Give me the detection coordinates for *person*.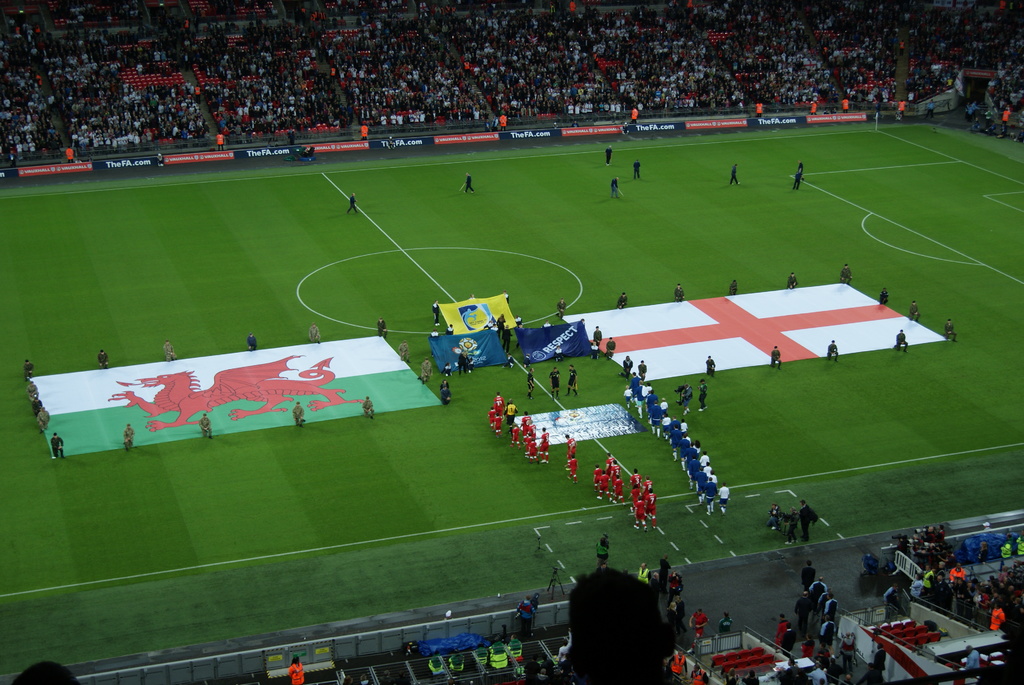
locate(605, 147, 609, 163).
